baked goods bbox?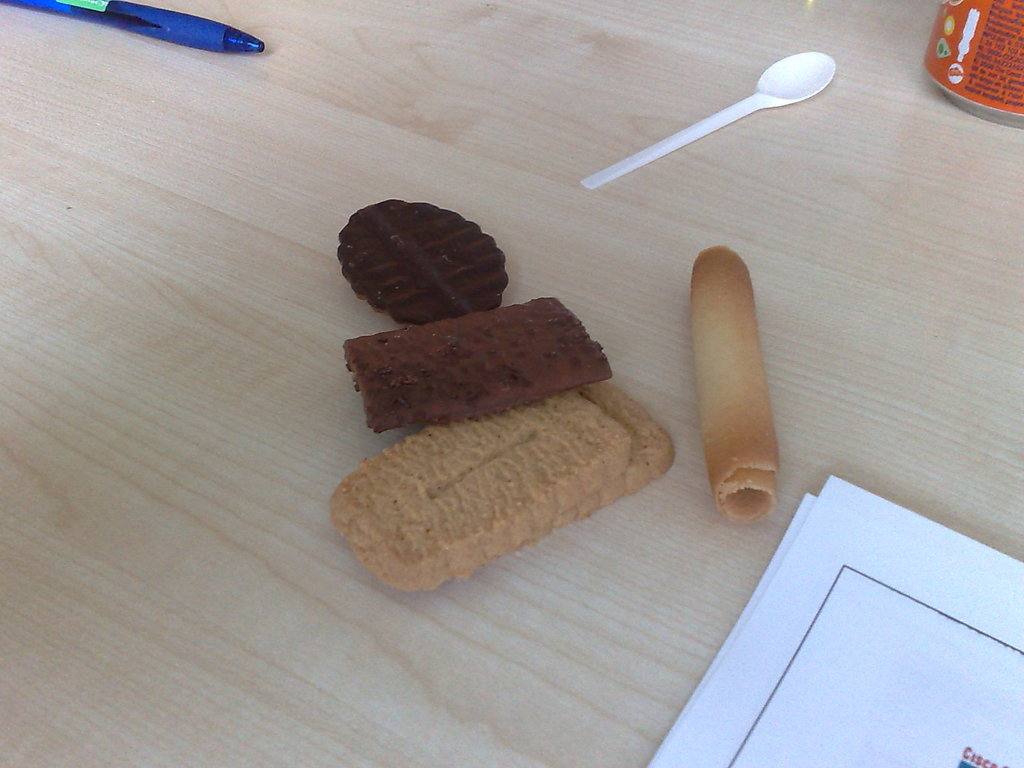
(333,196,509,327)
